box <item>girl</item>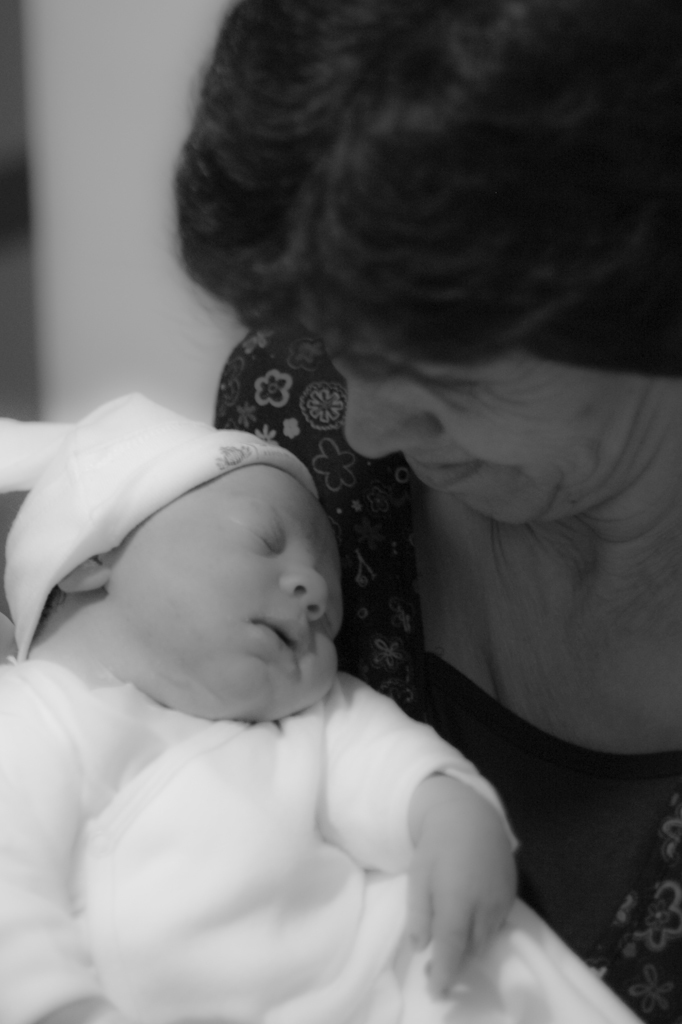
detection(0, 387, 644, 1023)
